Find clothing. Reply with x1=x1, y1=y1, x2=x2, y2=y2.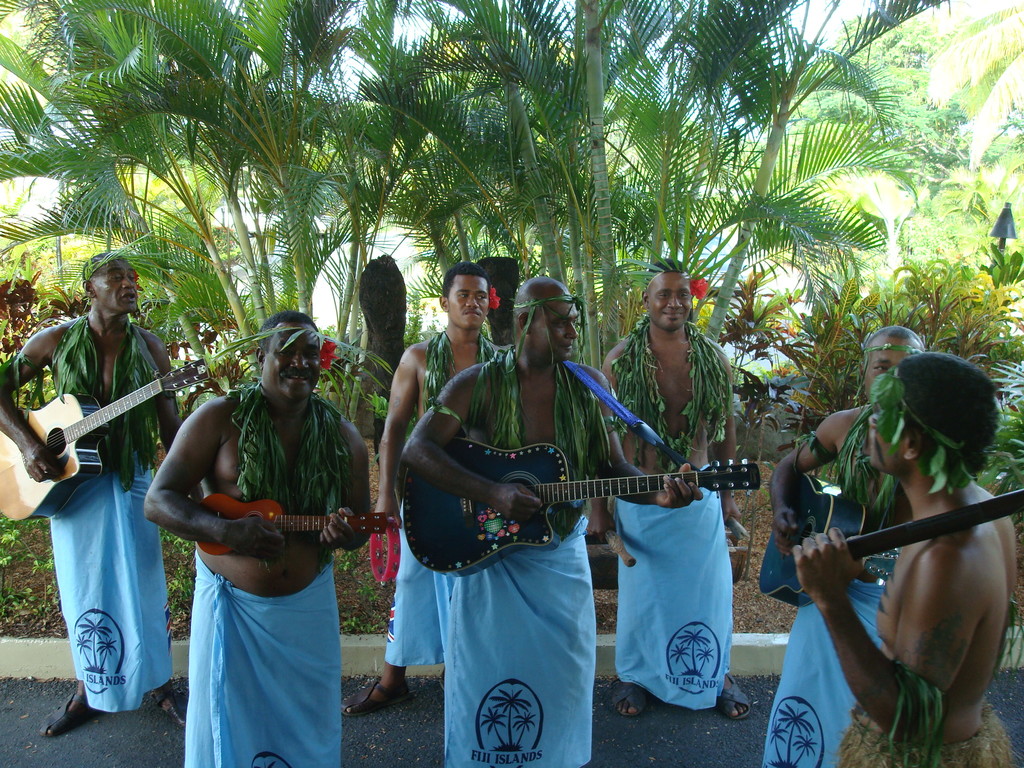
x1=47, y1=441, x2=178, y2=715.
